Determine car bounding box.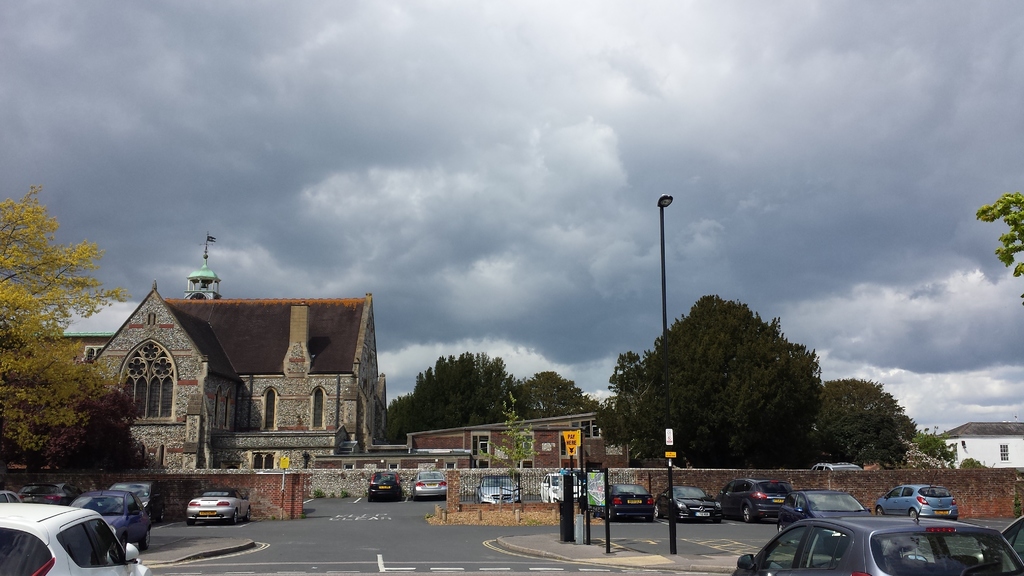
Determined: [677, 485, 720, 528].
